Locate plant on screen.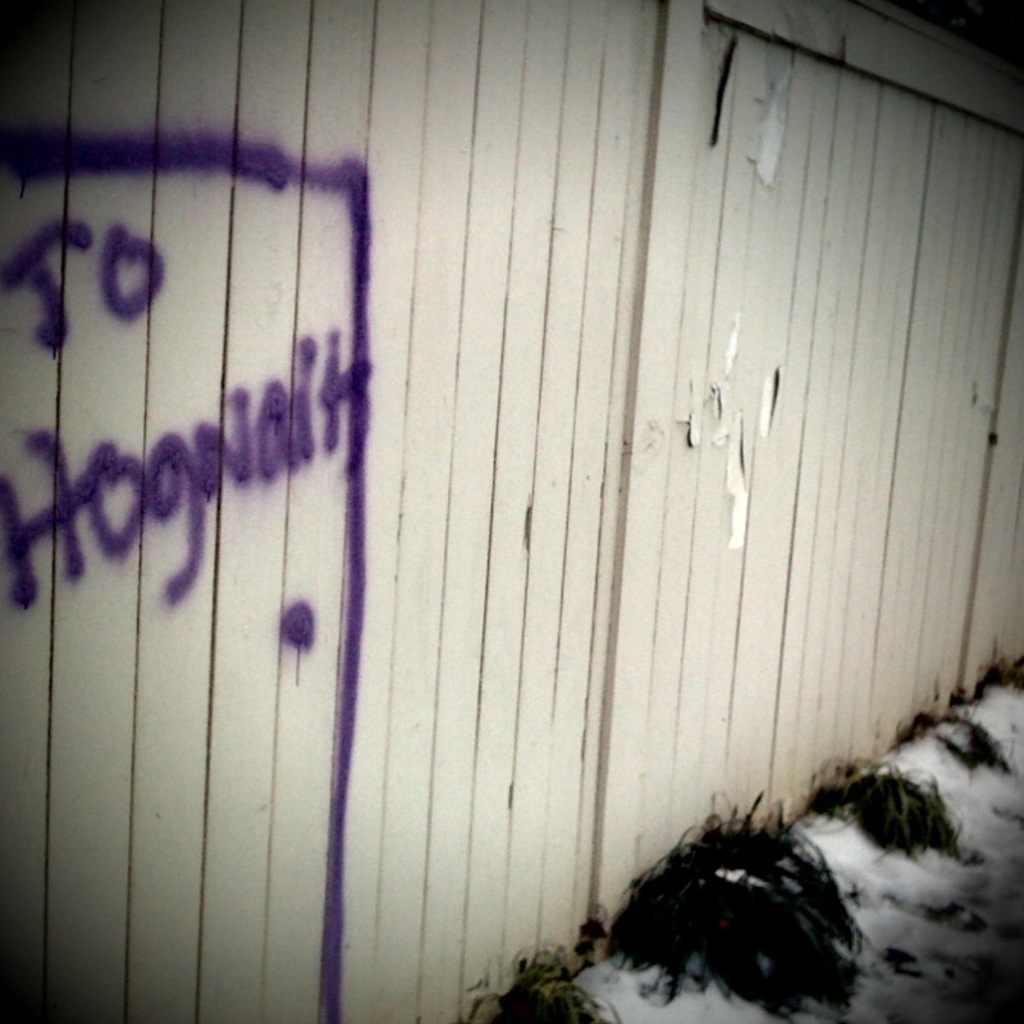
On screen at {"left": 453, "top": 933, "right": 630, "bottom": 1023}.
